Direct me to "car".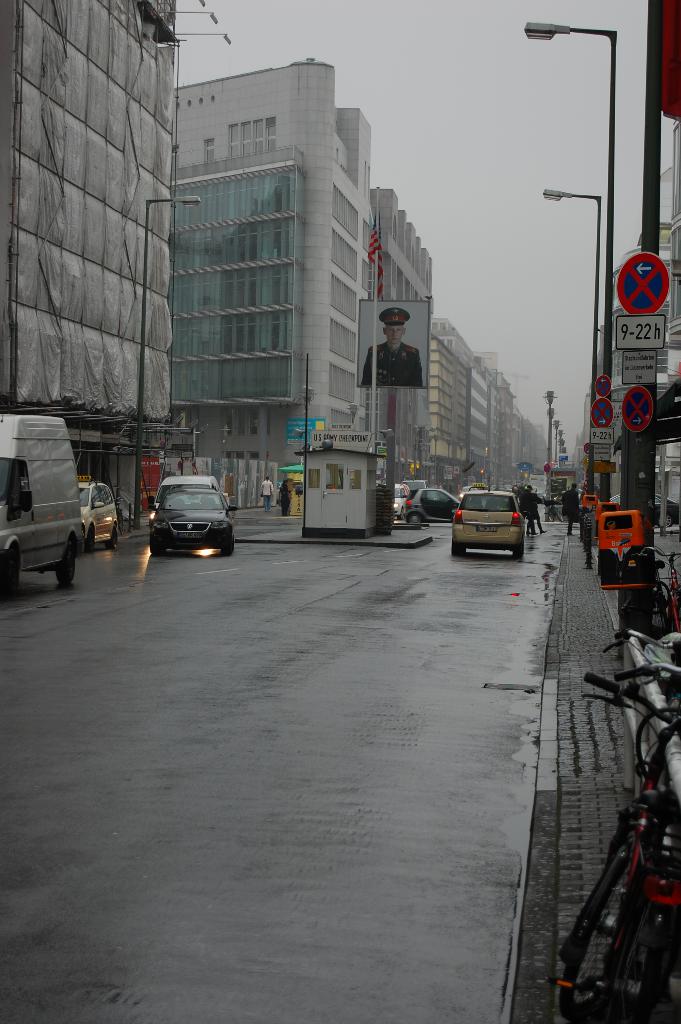
Direction: <box>394,481,413,511</box>.
